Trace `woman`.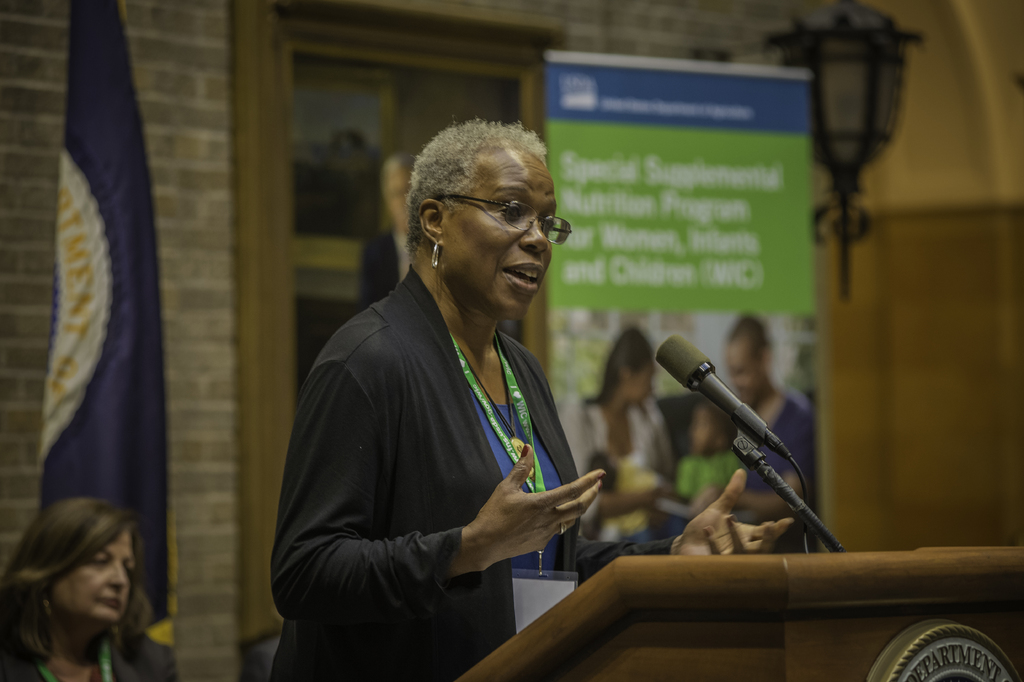
Traced to [x1=0, y1=501, x2=181, y2=681].
